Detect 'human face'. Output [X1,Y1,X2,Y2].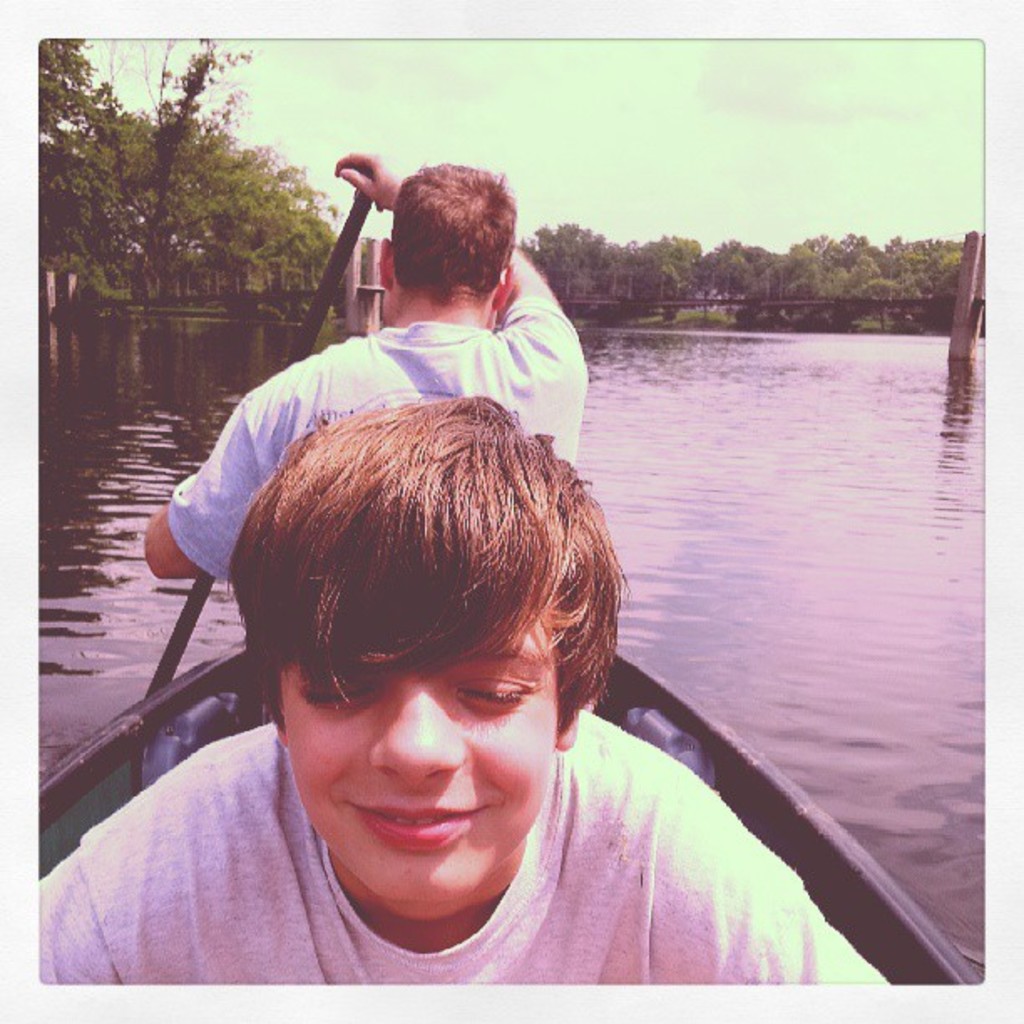
[278,617,561,919].
